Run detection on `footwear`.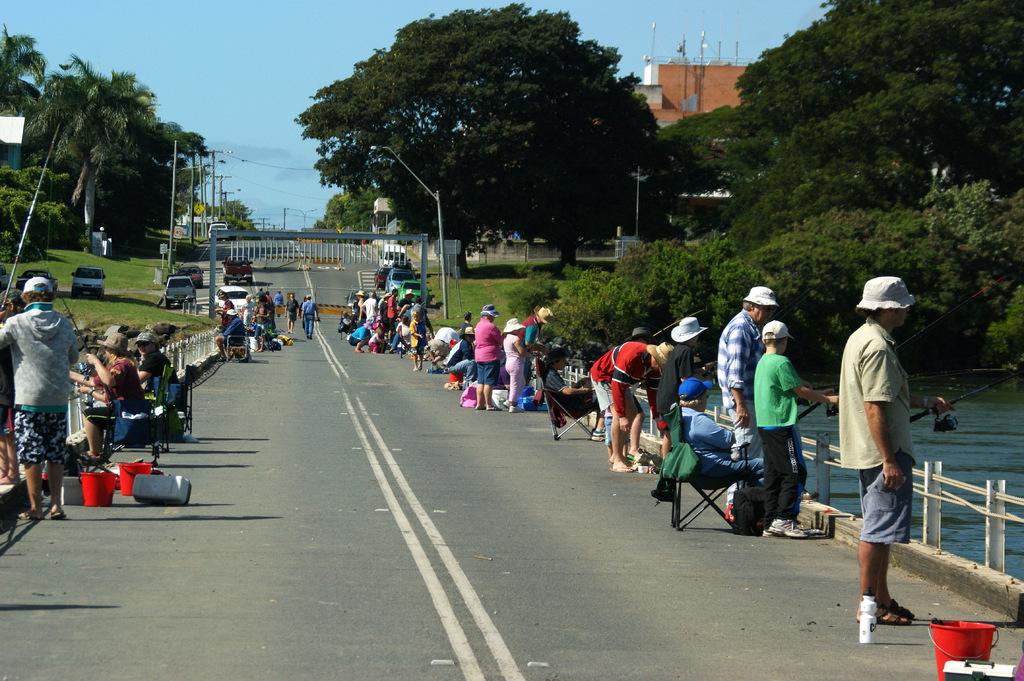
Result: <box>488,408,499,412</box>.
